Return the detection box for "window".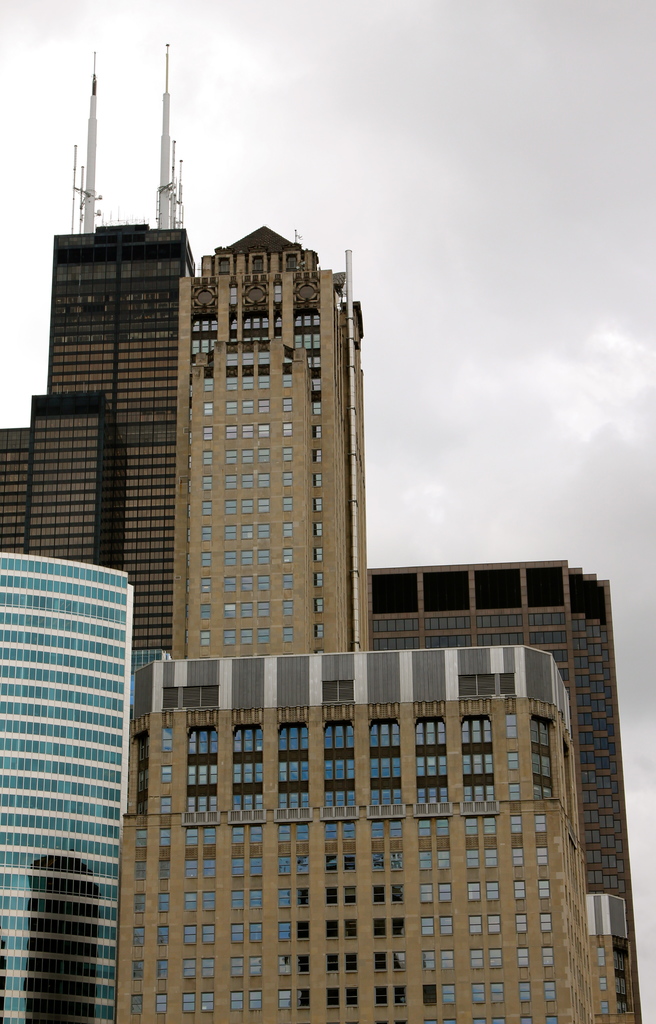
detection(239, 399, 254, 415).
